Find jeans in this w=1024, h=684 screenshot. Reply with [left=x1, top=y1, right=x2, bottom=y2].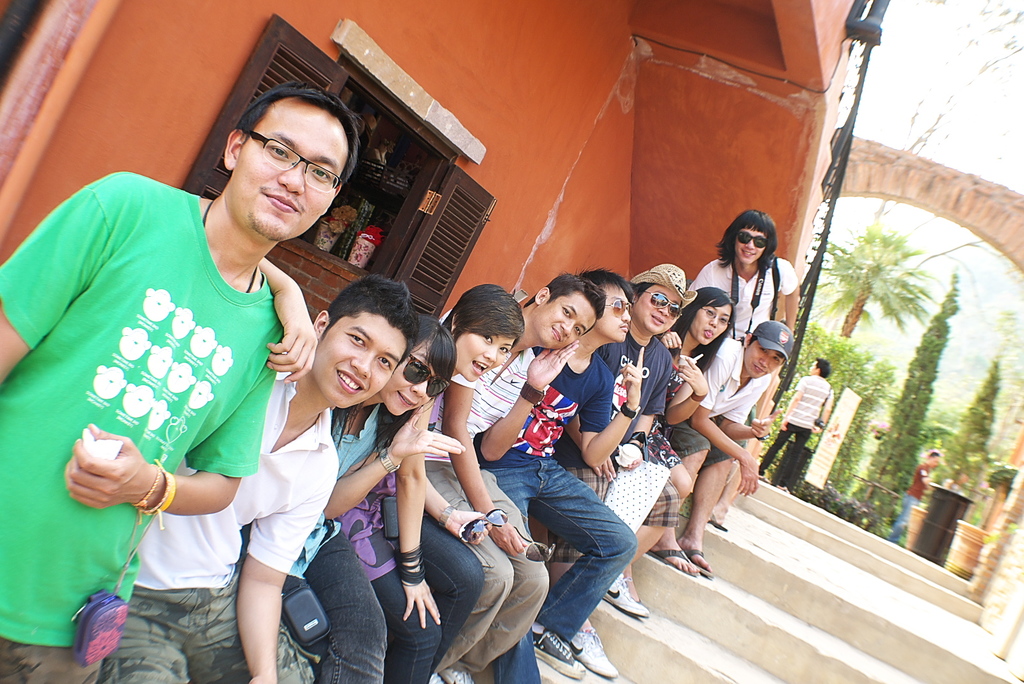
[left=485, top=457, right=637, bottom=683].
